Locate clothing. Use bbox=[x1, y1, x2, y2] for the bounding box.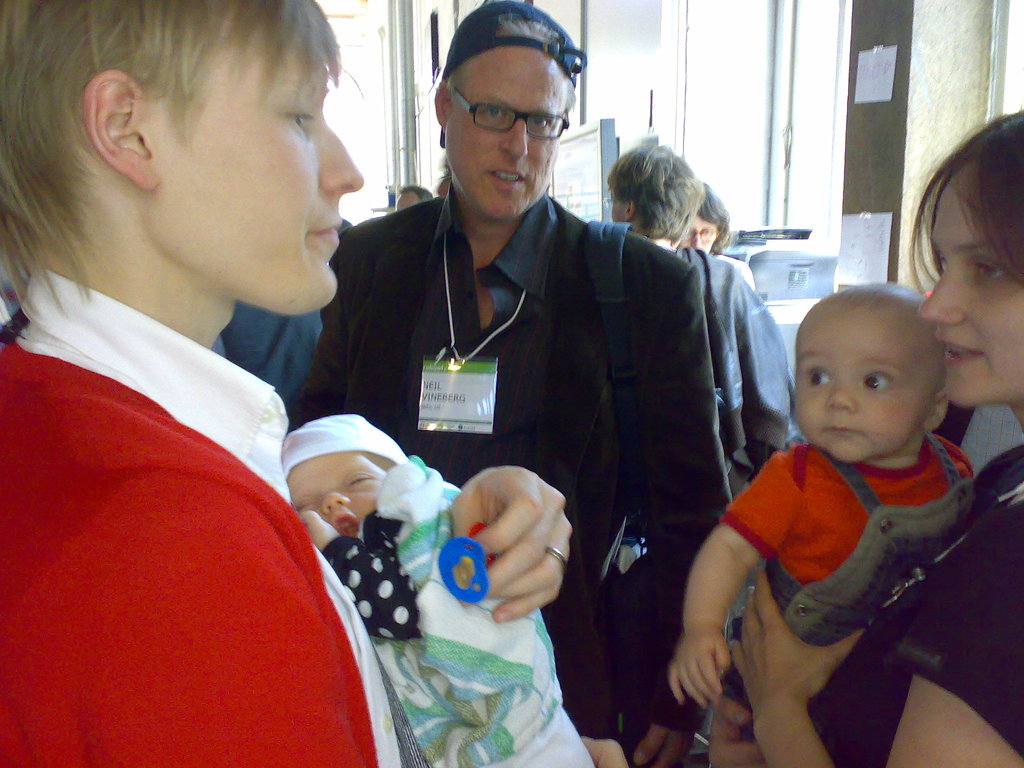
bbox=[720, 429, 989, 735].
